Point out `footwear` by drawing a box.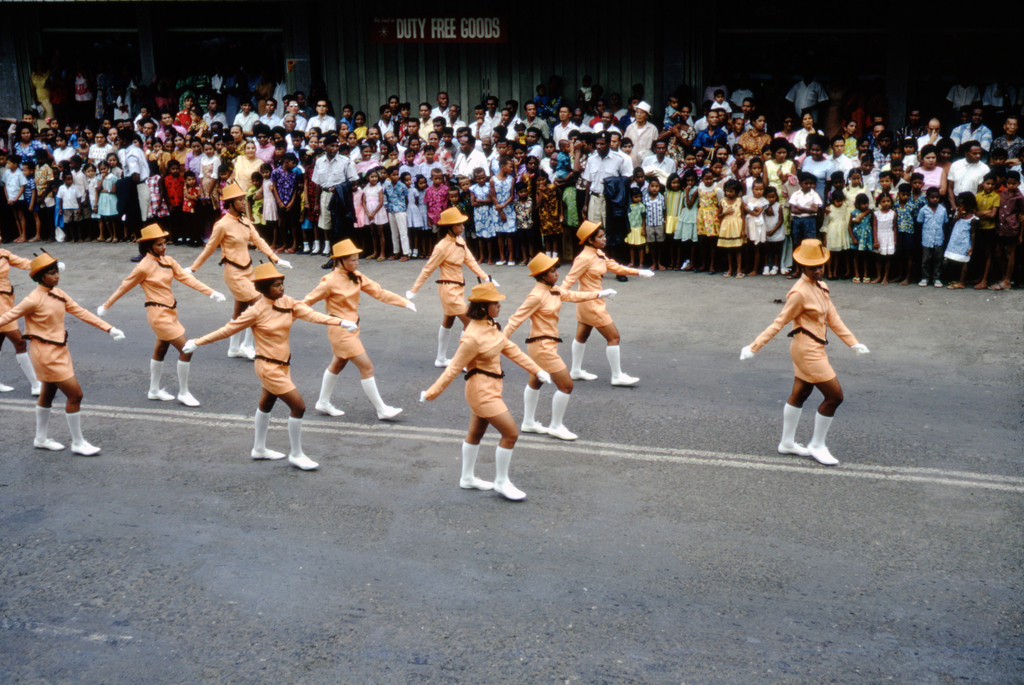
{"x1": 507, "y1": 261, "x2": 515, "y2": 266}.
